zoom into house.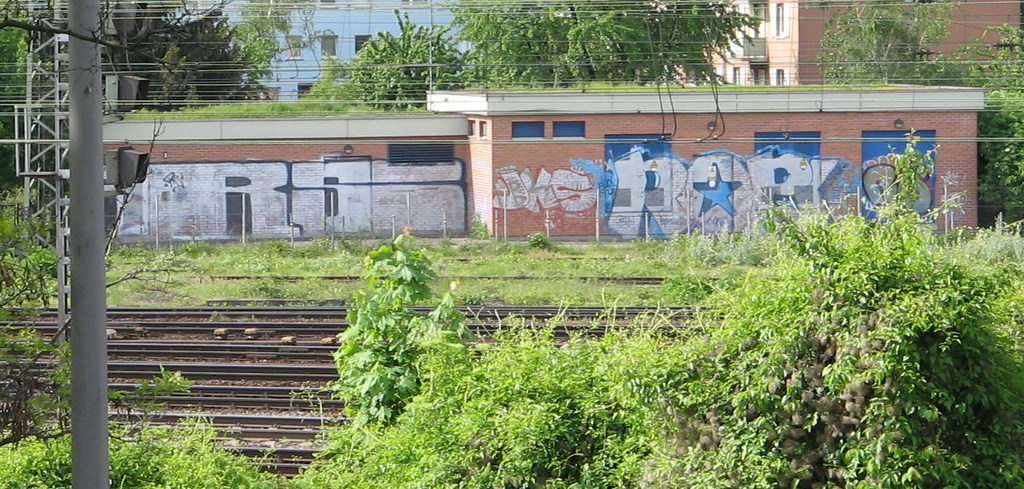
Zoom target: [438,93,964,231].
